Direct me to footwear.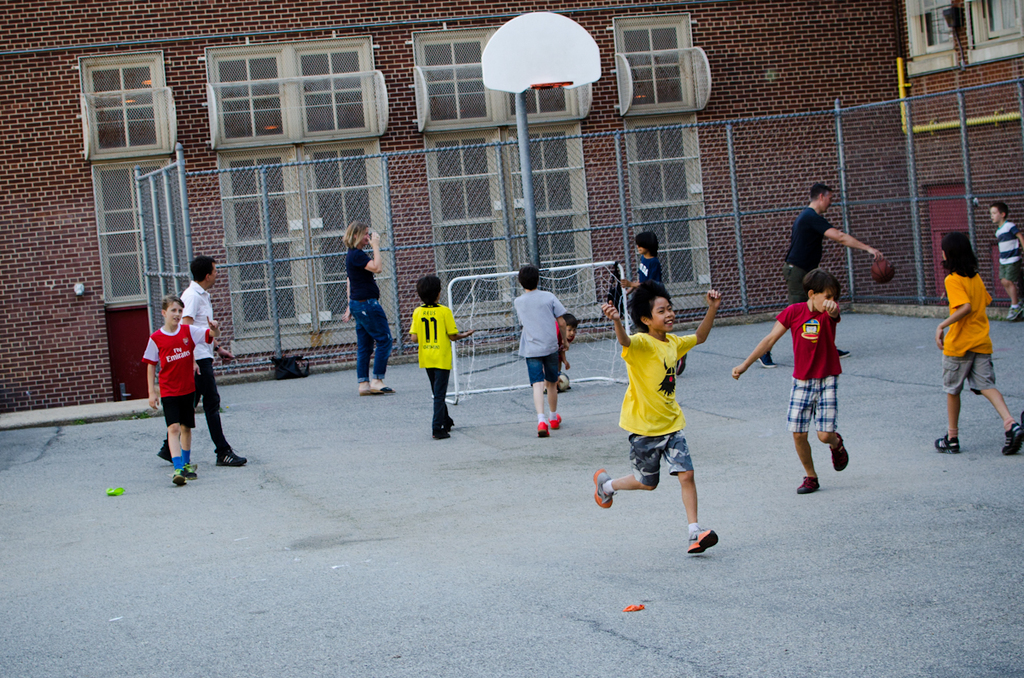
Direction: 172:466:186:483.
